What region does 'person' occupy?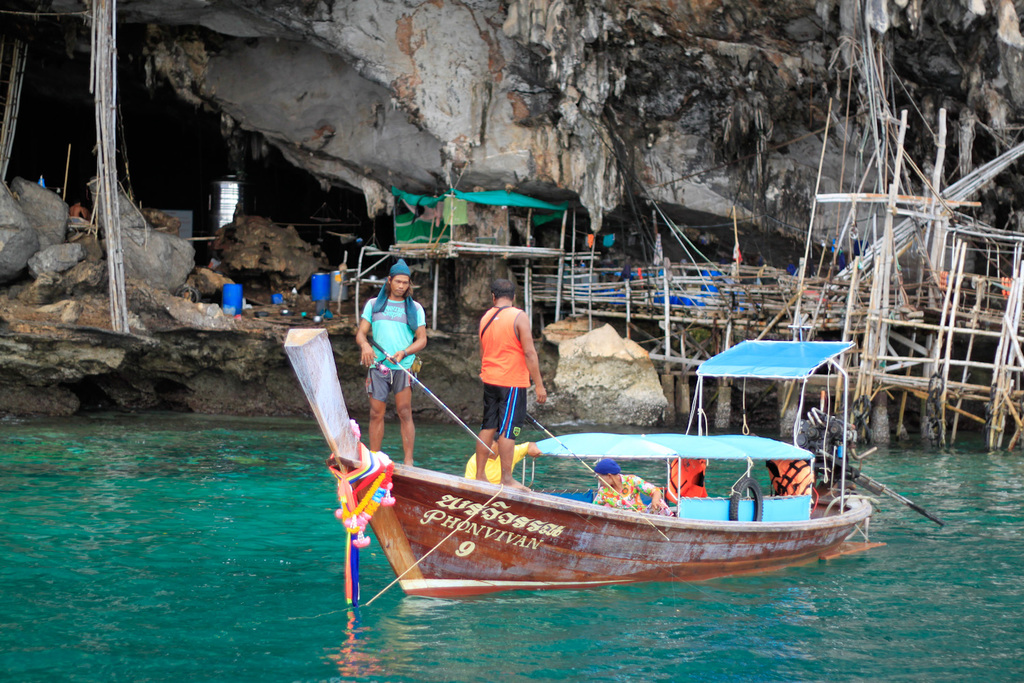
<bbox>586, 461, 672, 520</bbox>.
